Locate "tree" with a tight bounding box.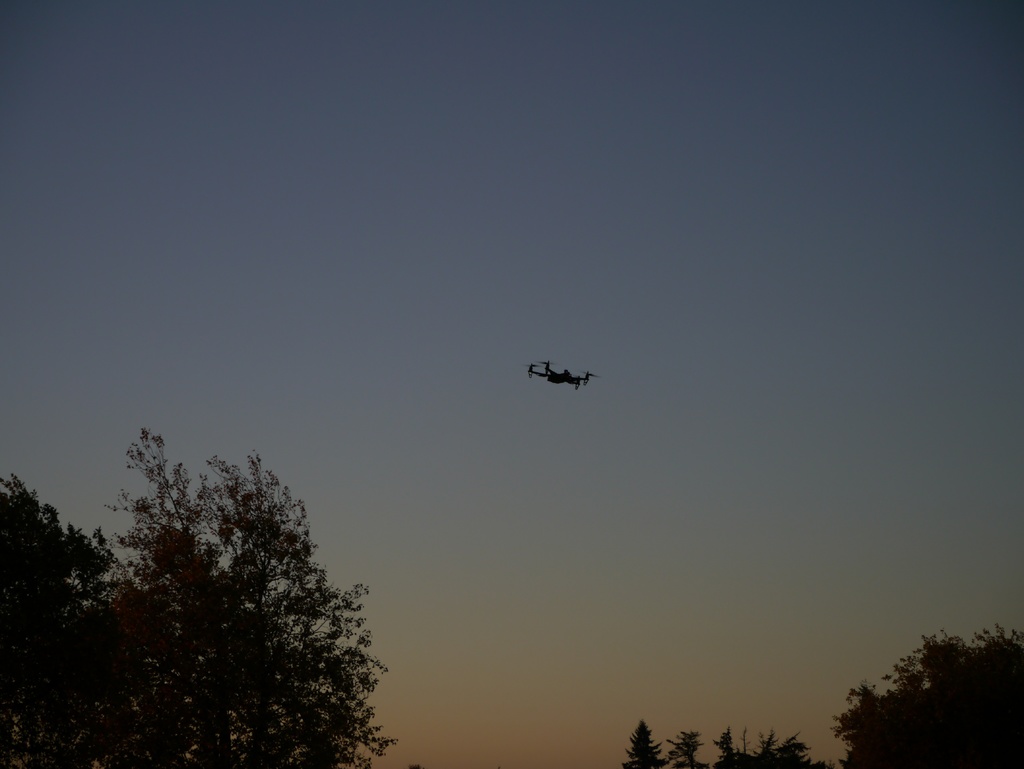
bbox=[0, 421, 397, 768].
